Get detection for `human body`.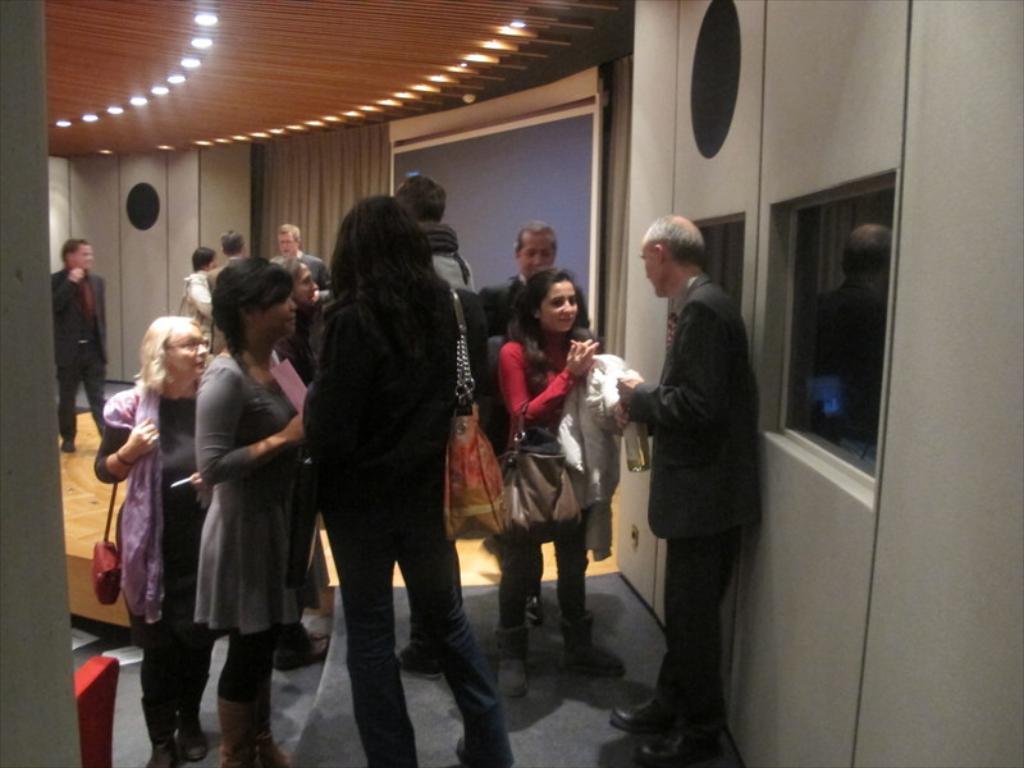
Detection: 371:163:484:408.
